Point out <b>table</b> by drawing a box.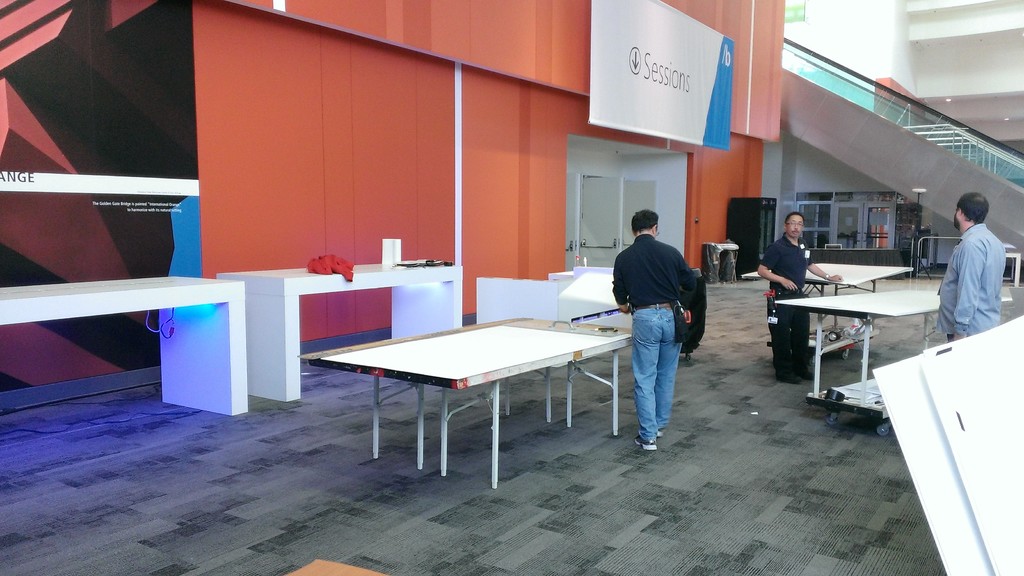
<box>742,260,908,334</box>.
